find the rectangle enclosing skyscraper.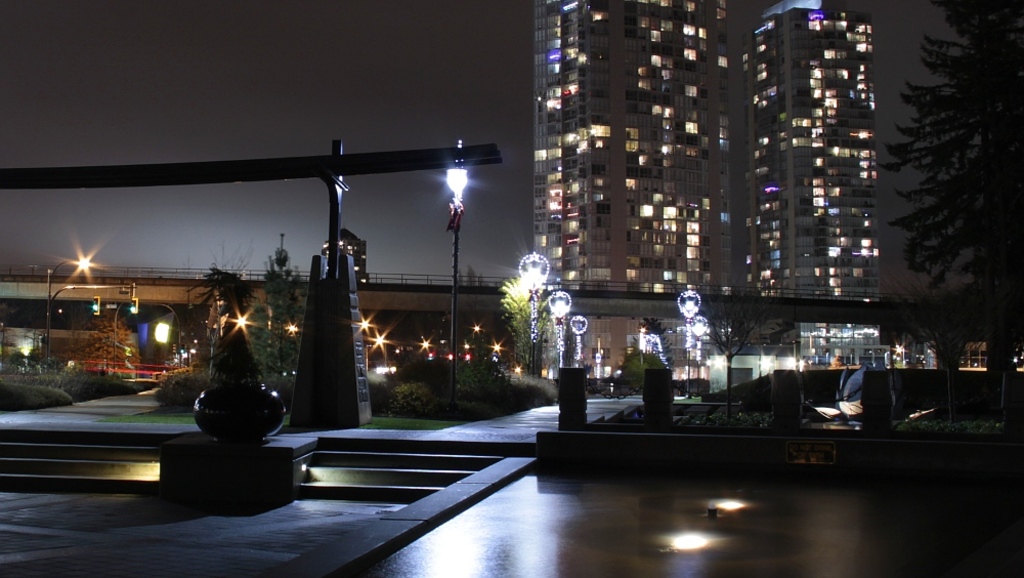
(526,0,727,374).
